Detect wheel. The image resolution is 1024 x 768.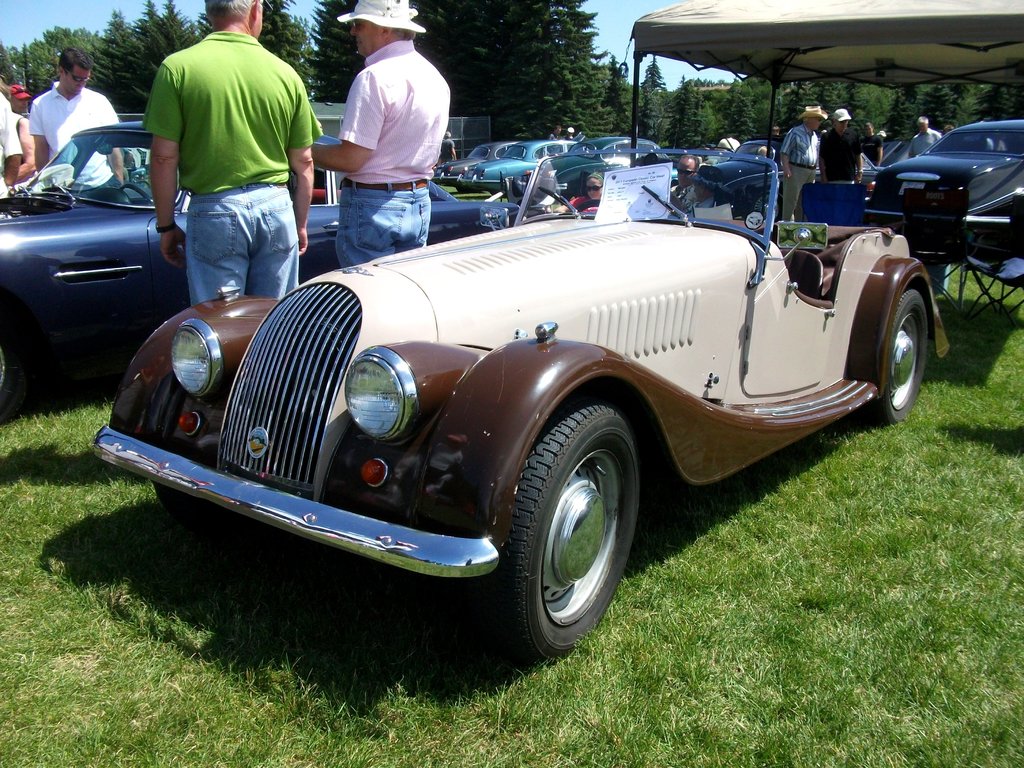
bbox=[0, 301, 29, 437].
